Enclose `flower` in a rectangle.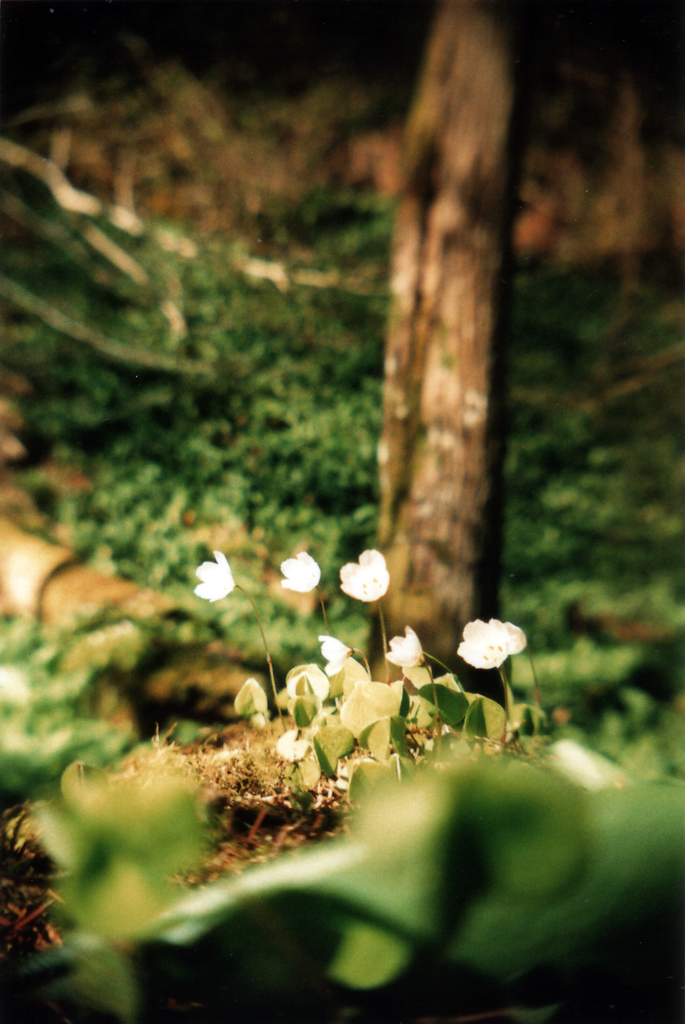
bbox=[453, 611, 534, 678].
